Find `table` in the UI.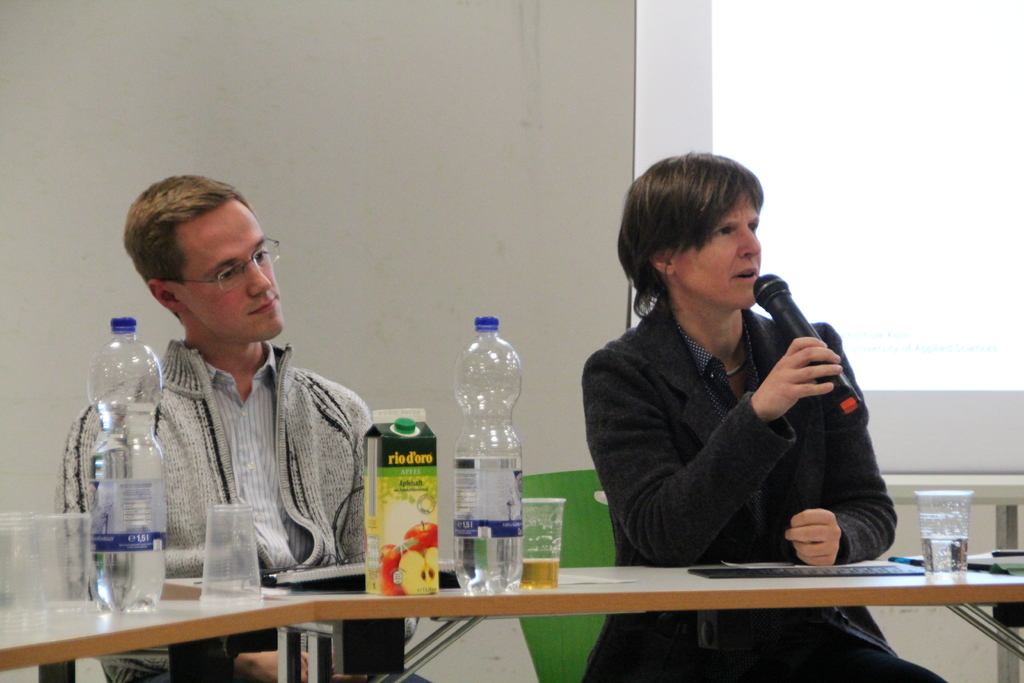
UI element at rect(154, 538, 1023, 682).
